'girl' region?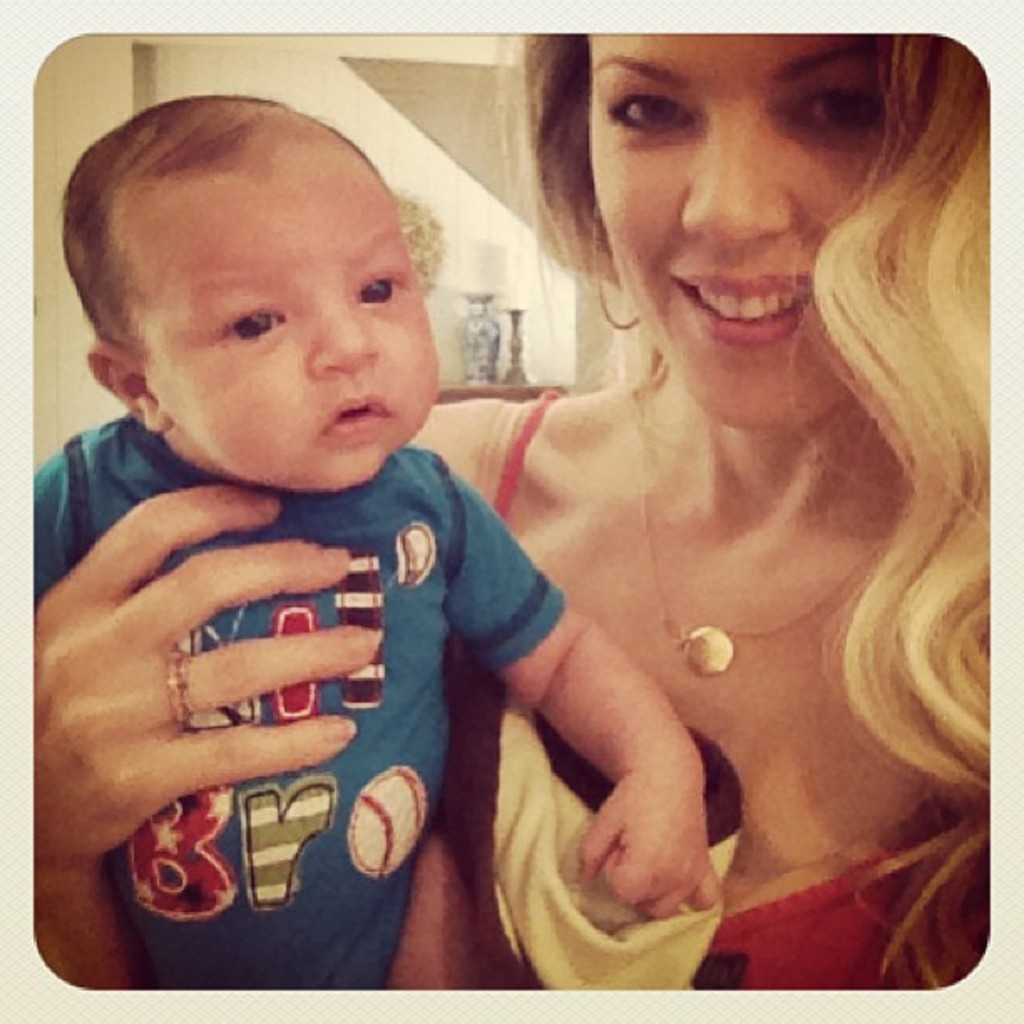
left=32, top=33, right=989, bottom=991
